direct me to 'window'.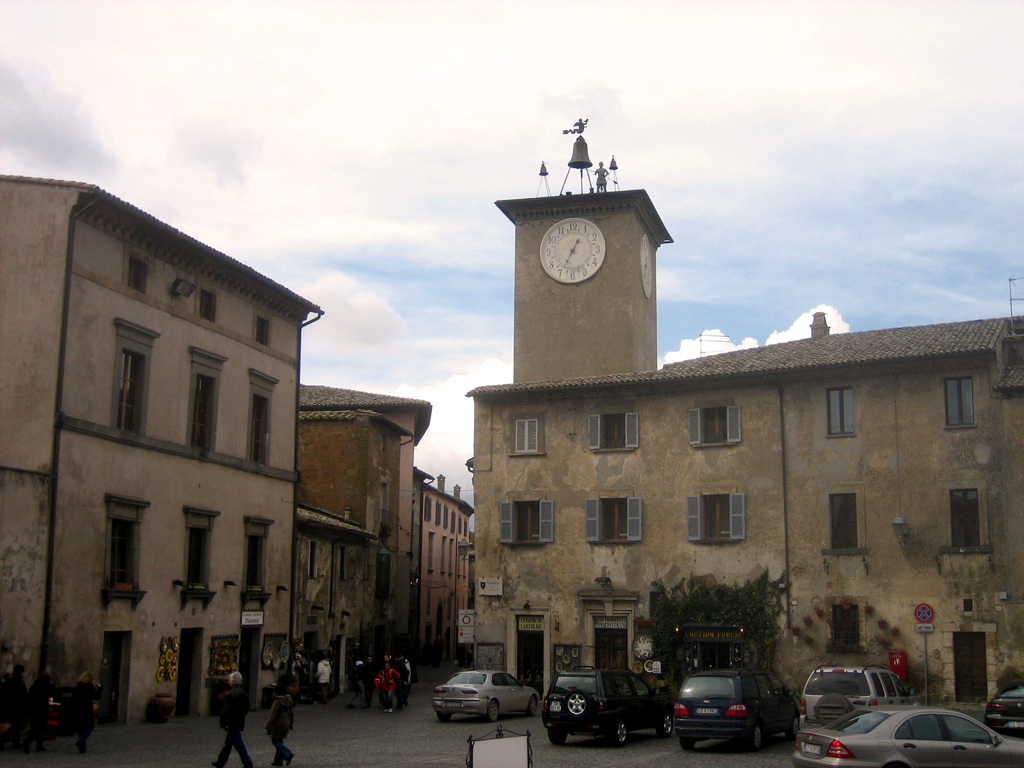
Direction: bbox=(120, 357, 140, 436).
